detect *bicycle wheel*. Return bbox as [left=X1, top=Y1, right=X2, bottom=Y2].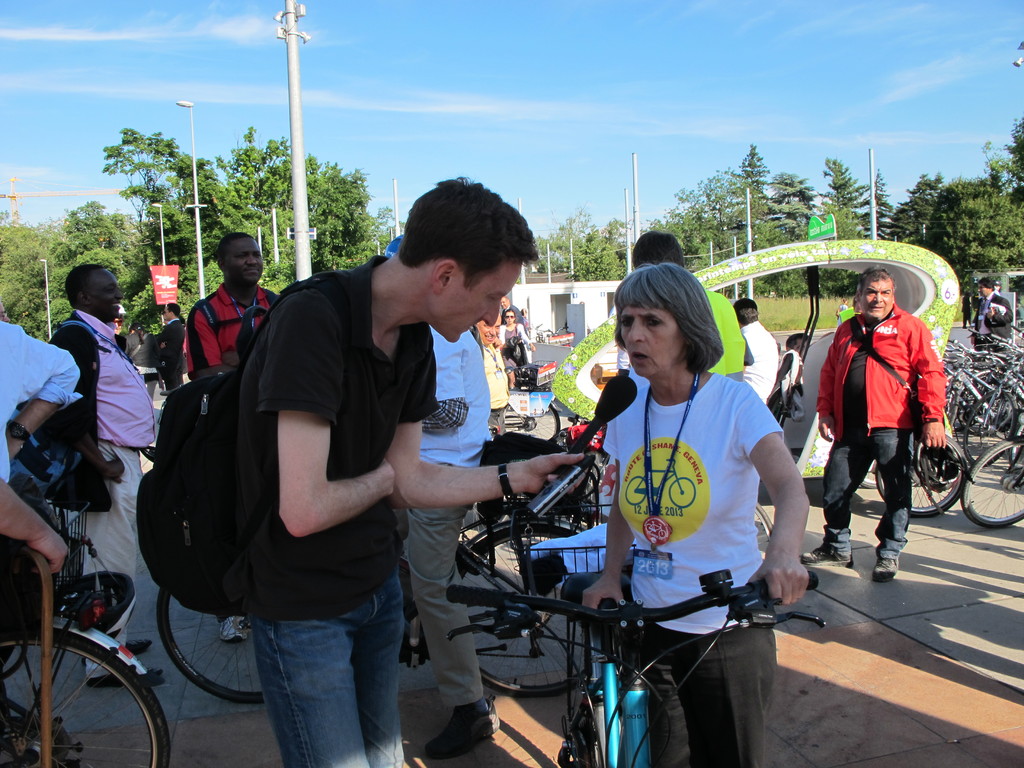
[left=460, top=525, right=588, bottom=700].
